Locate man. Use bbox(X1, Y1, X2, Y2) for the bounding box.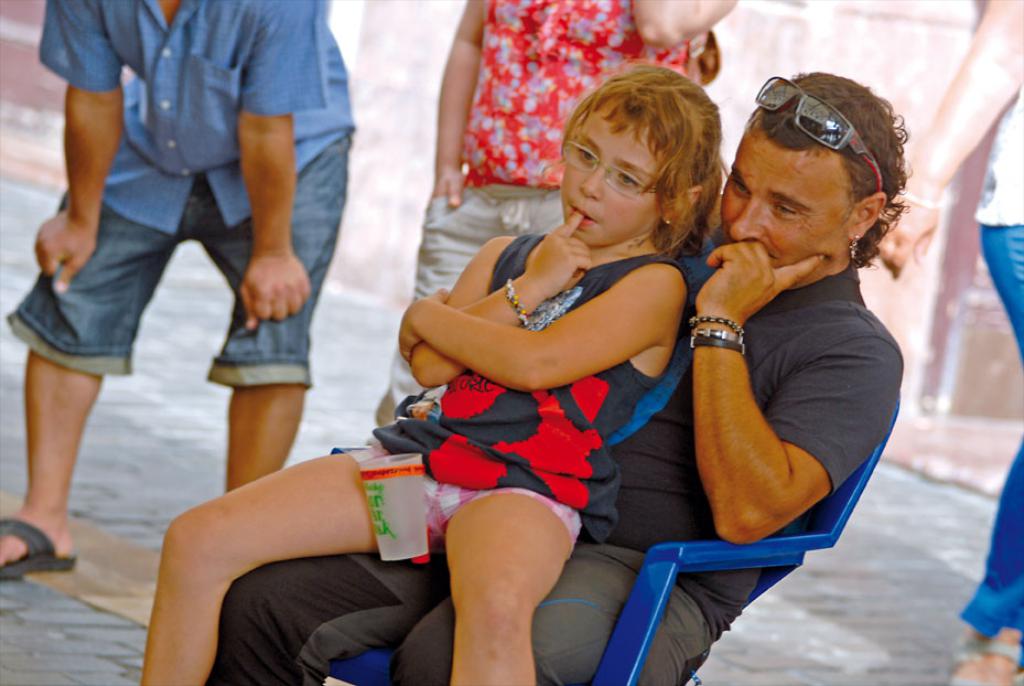
bbox(0, 0, 356, 583).
